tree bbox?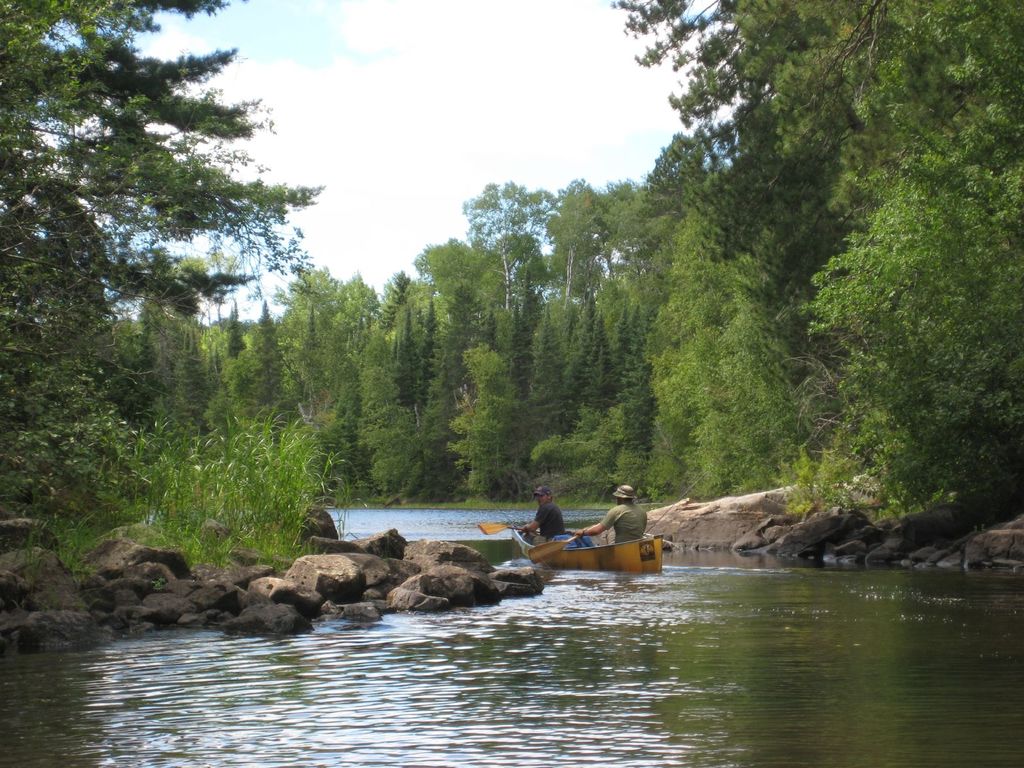
<bbox>323, 278, 385, 343</bbox>
